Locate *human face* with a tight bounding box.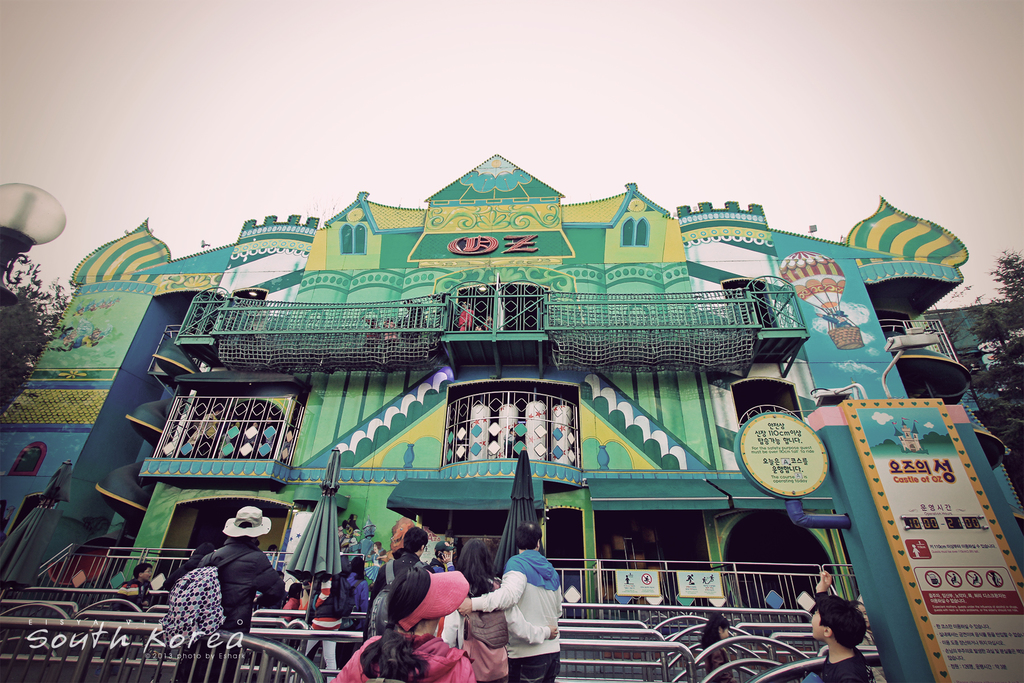
{"x1": 858, "y1": 605, "x2": 868, "y2": 629}.
